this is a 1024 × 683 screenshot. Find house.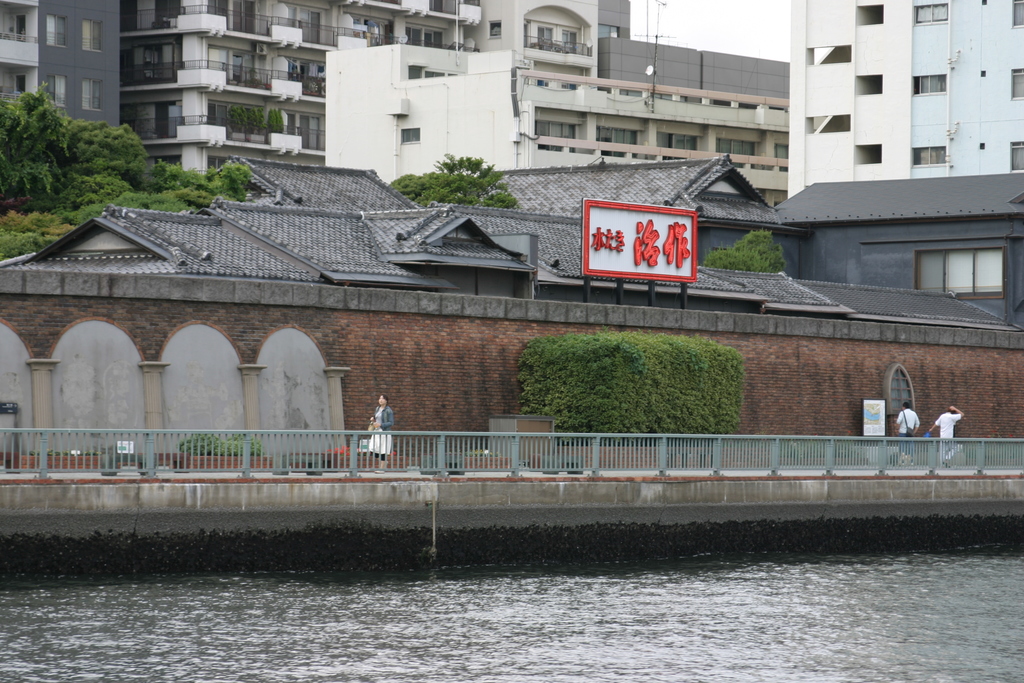
Bounding box: bbox=[0, 148, 1023, 517].
